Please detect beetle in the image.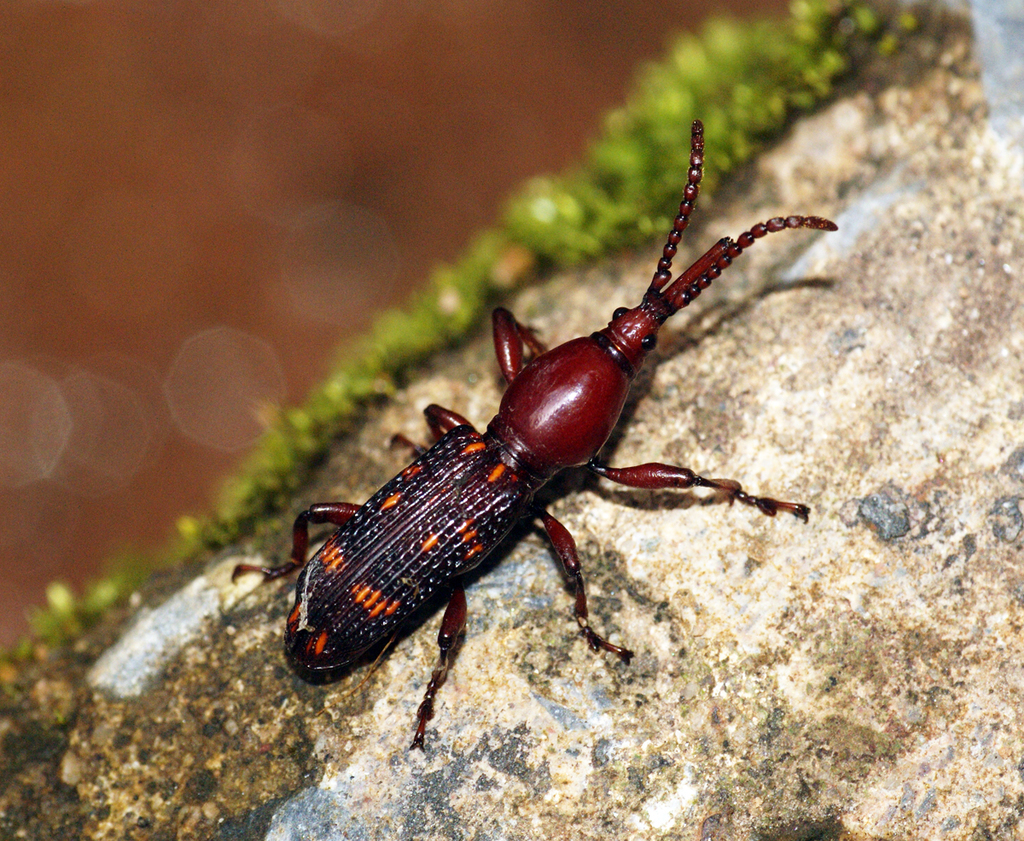
240:124:835:768.
